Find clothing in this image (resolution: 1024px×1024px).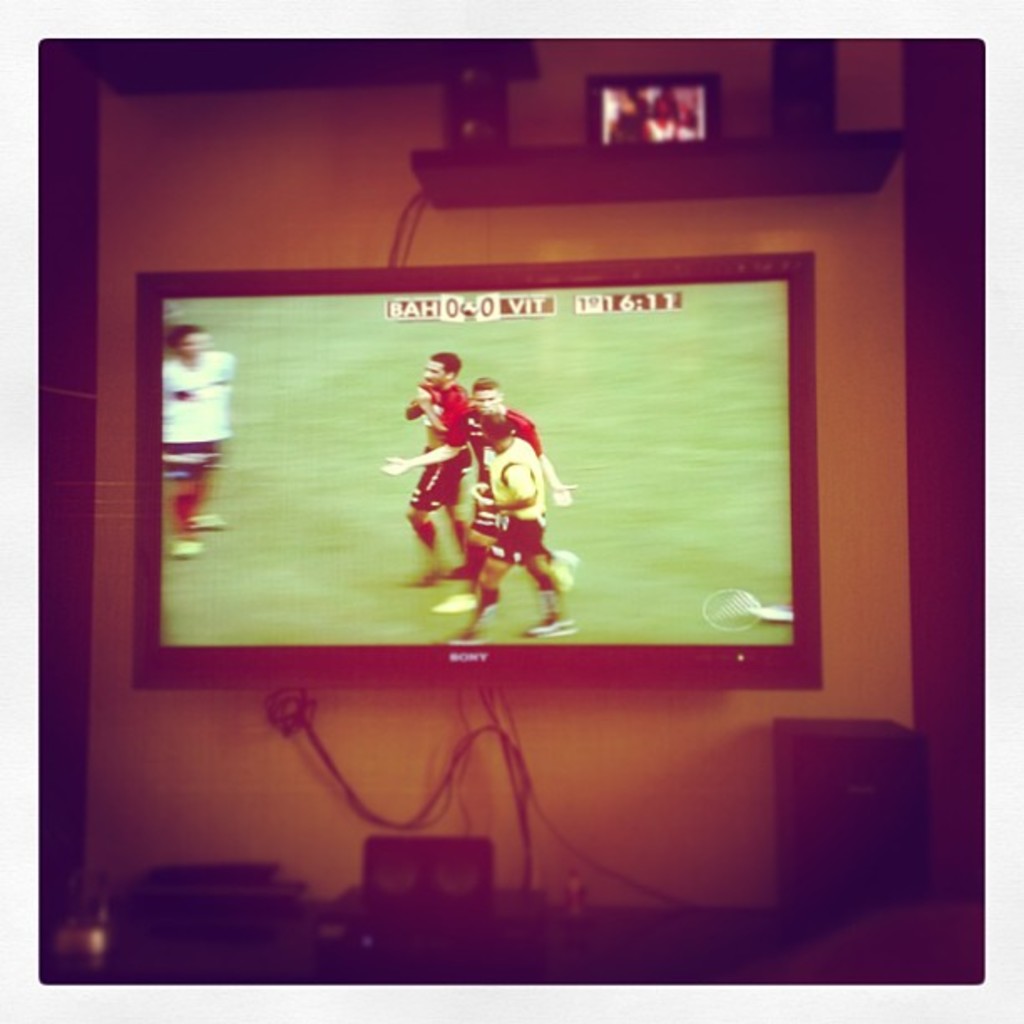
{"x1": 159, "y1": 346, "x2": 243, "y2": 487}.
